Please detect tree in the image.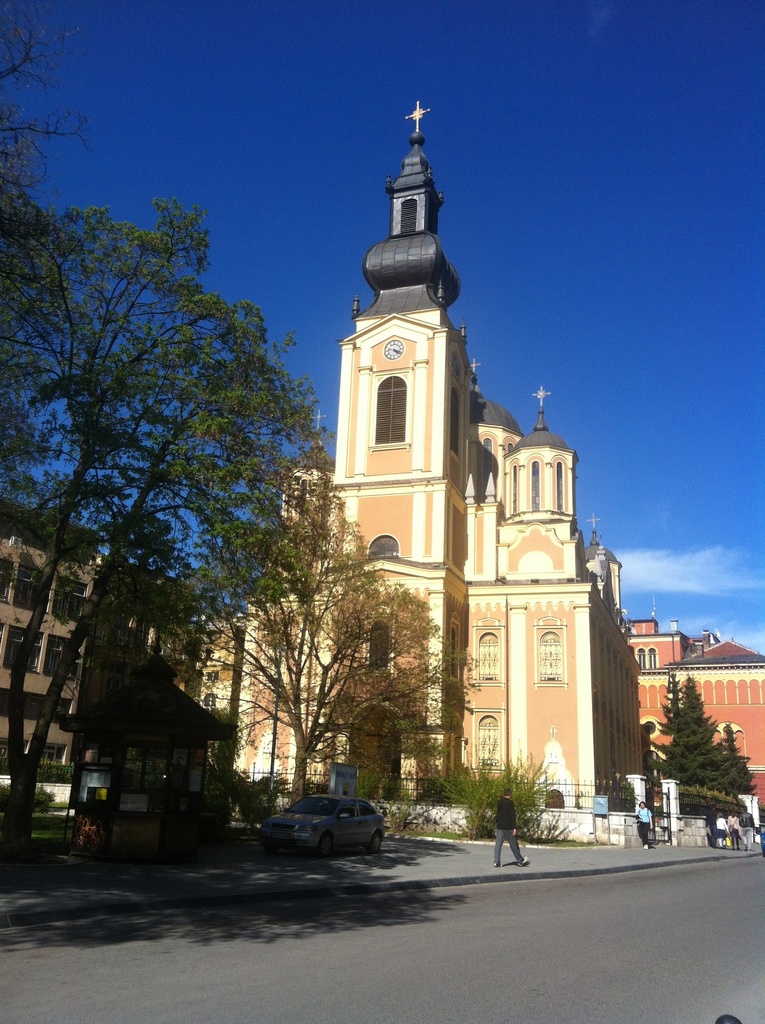
x1=181 y1=484 x2=478 y2=801.
